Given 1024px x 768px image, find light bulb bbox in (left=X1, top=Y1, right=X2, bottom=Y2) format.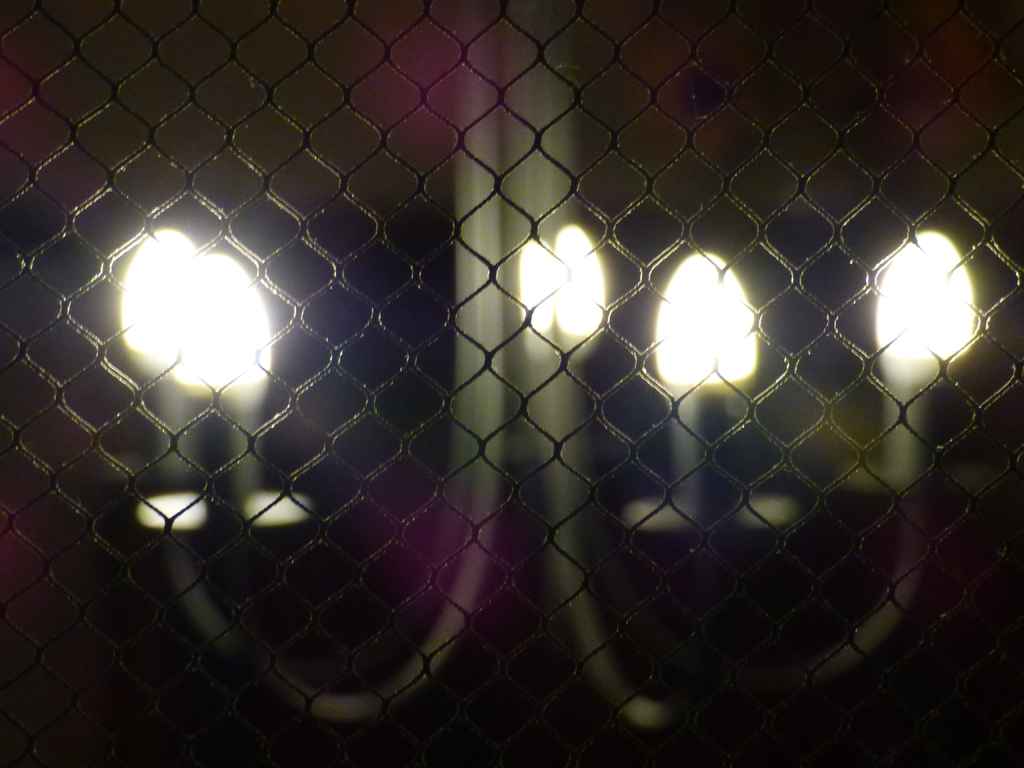
(left=181, top=257, right=273, bottom=388).
